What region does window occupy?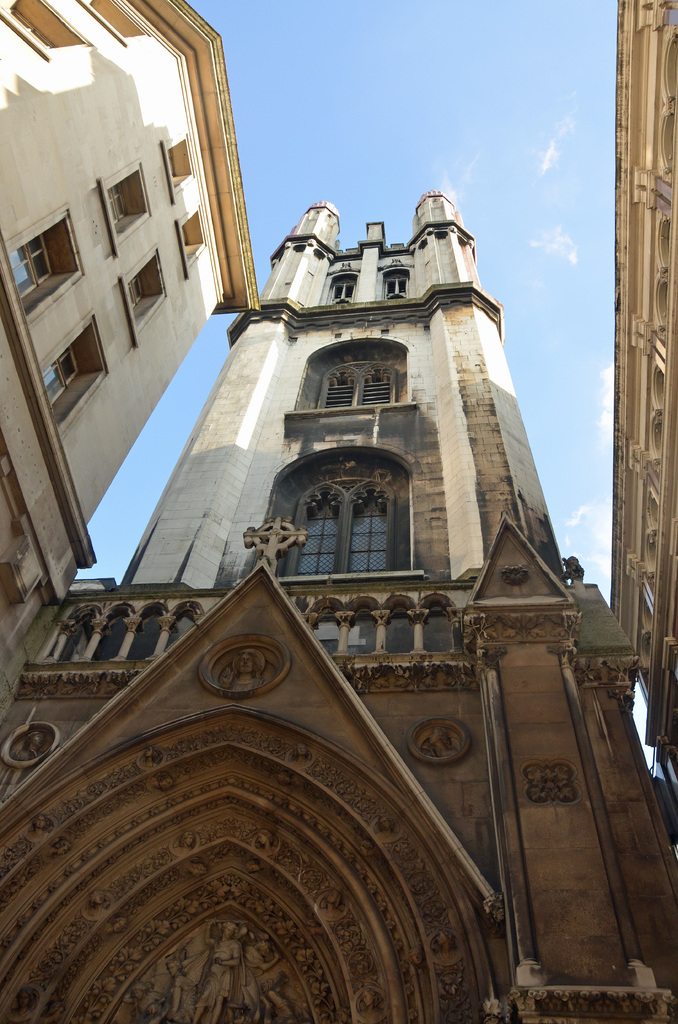
BBox(225, 440, 442, 596).
